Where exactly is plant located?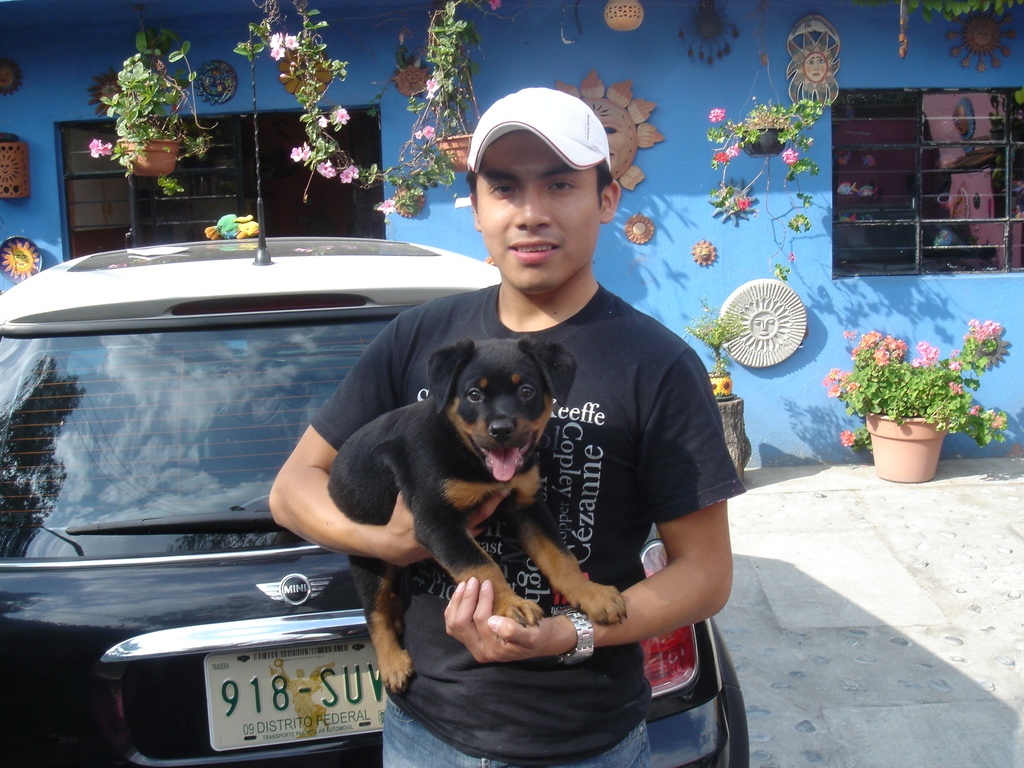
Its bounding box is <box>86,3,225,196</box>.
